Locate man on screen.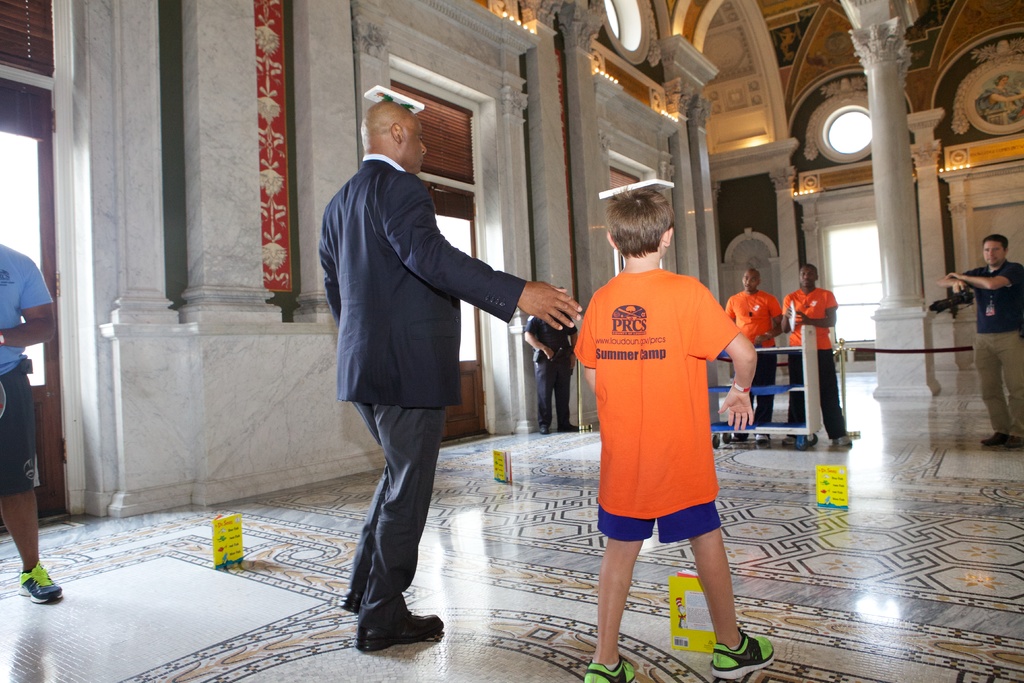
On screen at left=307, top=94, right=584, bottom=659.
